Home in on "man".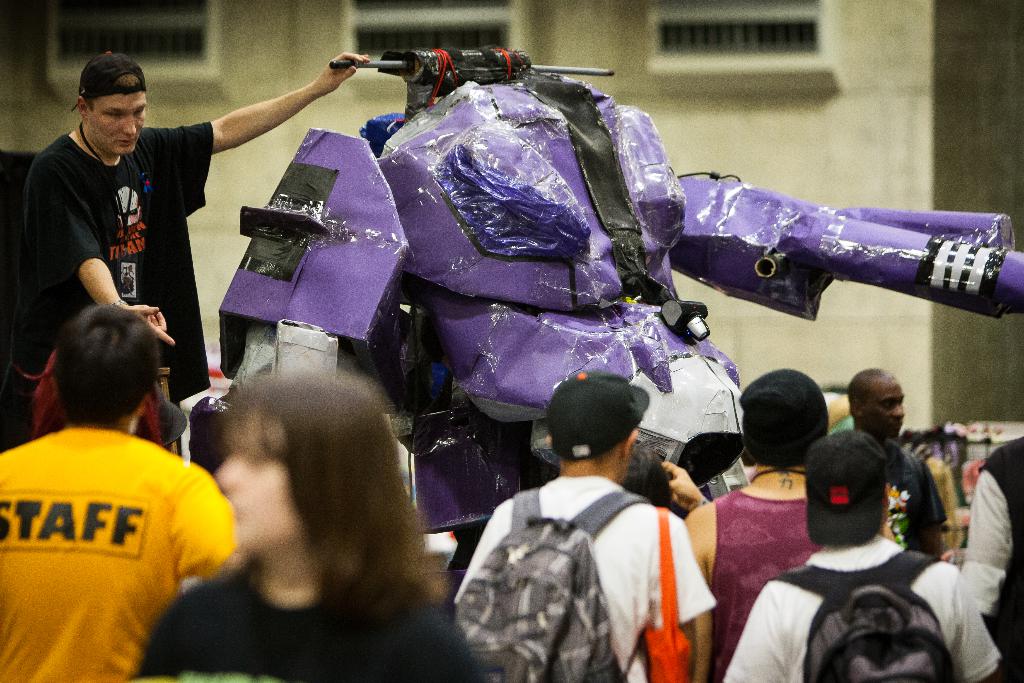
Homed in at bbox(684, 370, 824, 682).
